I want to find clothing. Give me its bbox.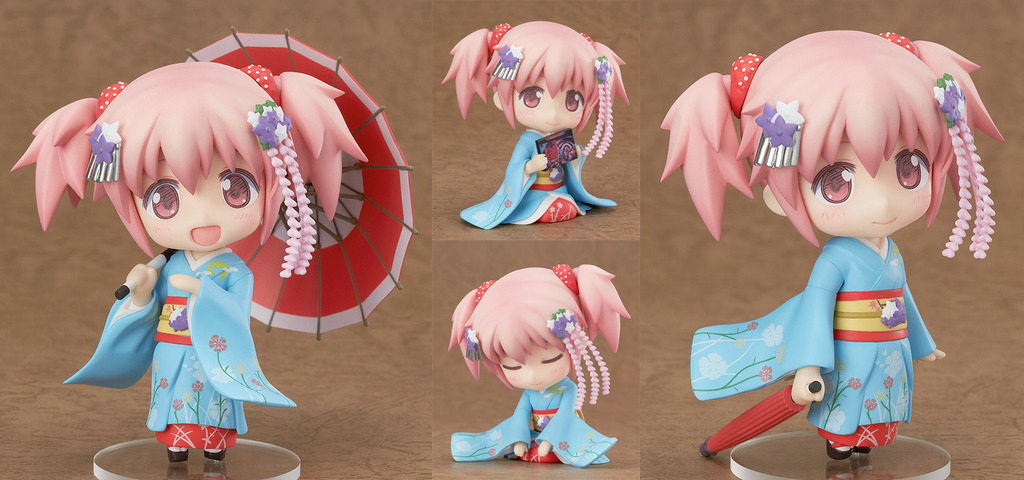
x1=76 y1=246 x2=292 y2=430.
